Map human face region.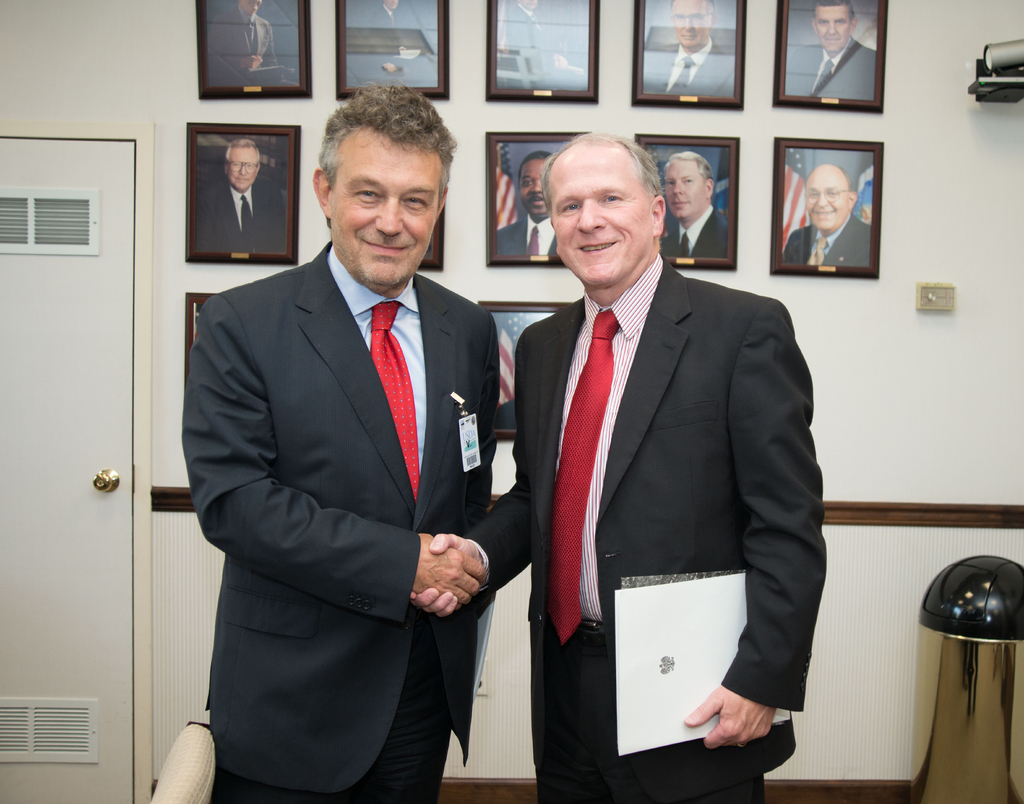
Mapped to 236:0:258:15.
